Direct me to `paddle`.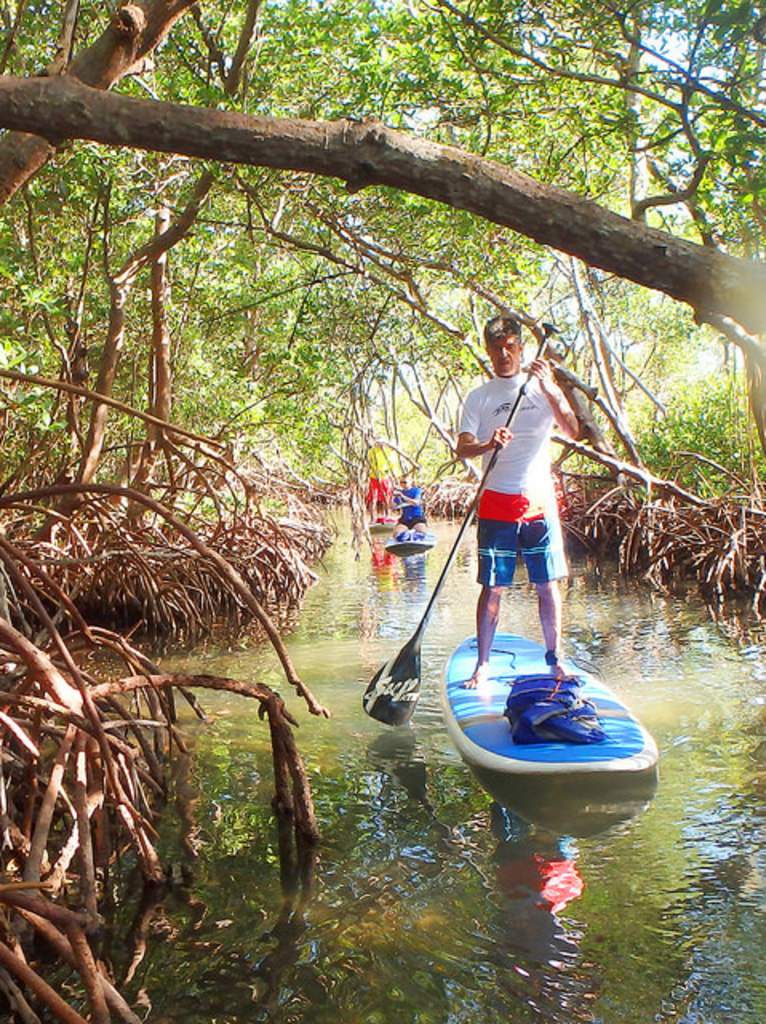
Direction: x1=374, y1=440, x2=417, y2=531.
